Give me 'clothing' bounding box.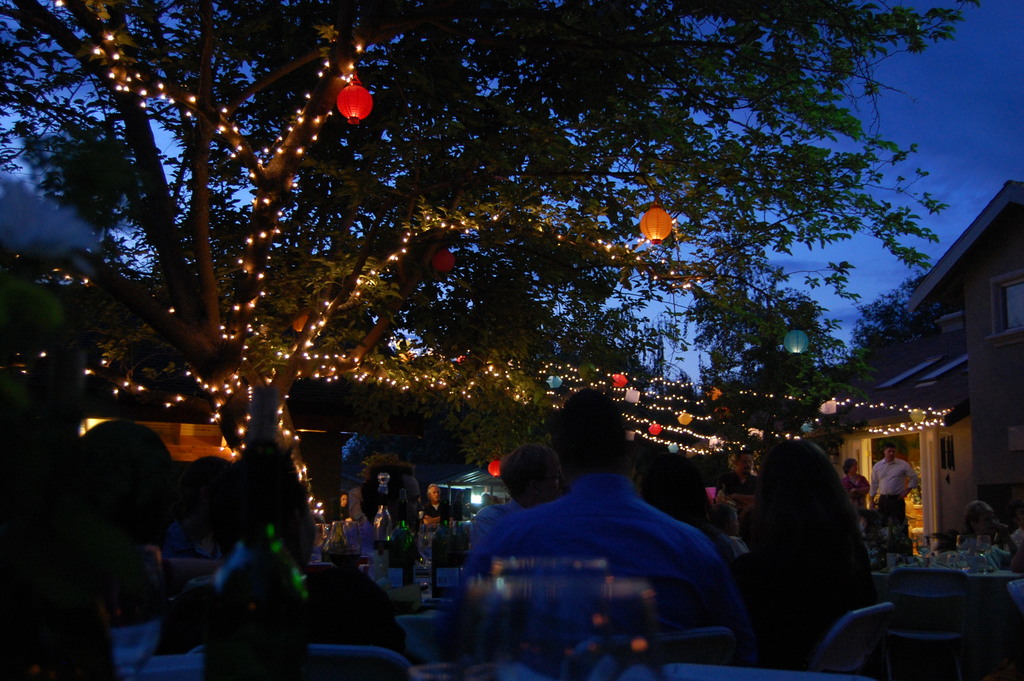
[x1=428, y1=473, x2=762, y2=666].
